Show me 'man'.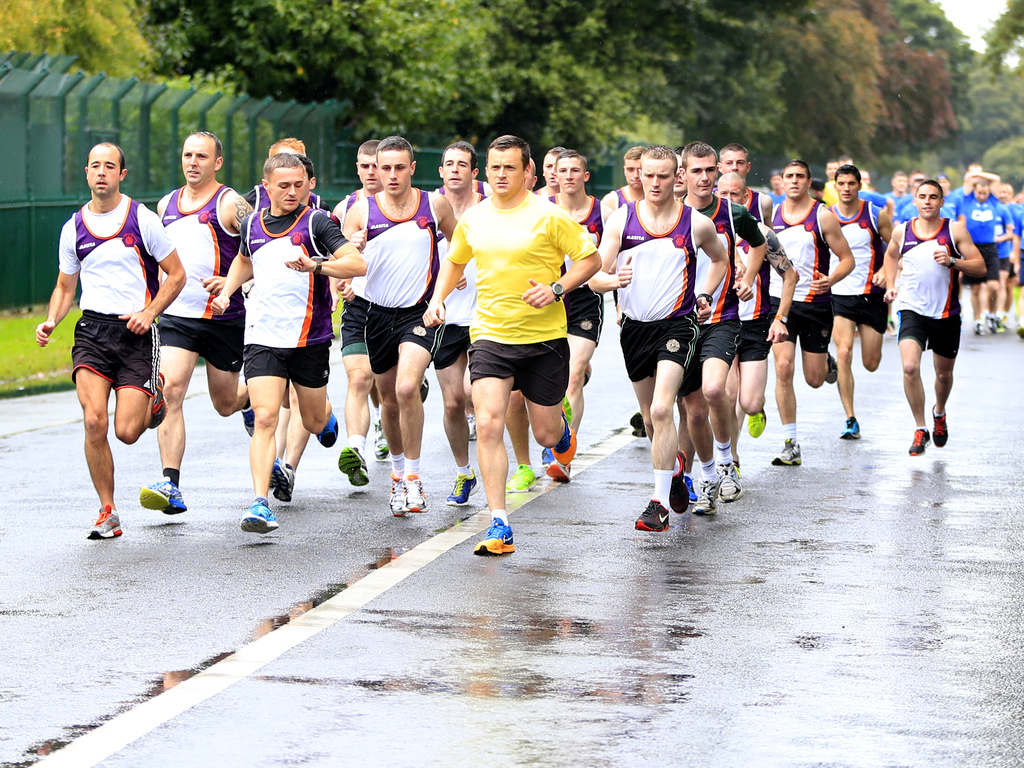
'man' is here: select_region(769, 159, 857, 467).
